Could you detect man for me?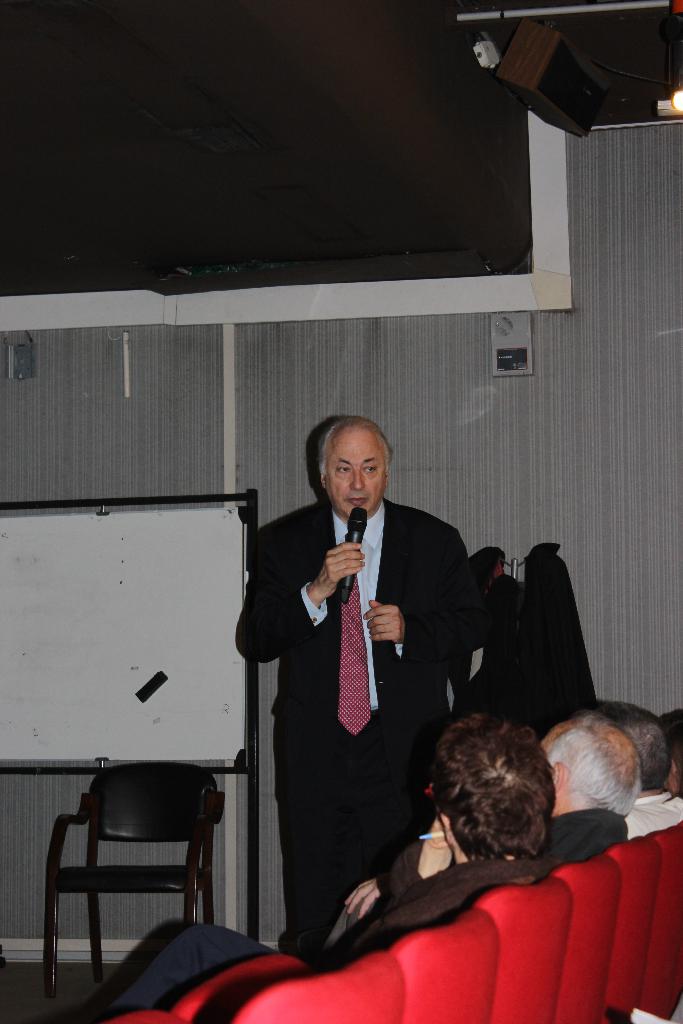
Detection result: region(247, 428, 482, 960).
